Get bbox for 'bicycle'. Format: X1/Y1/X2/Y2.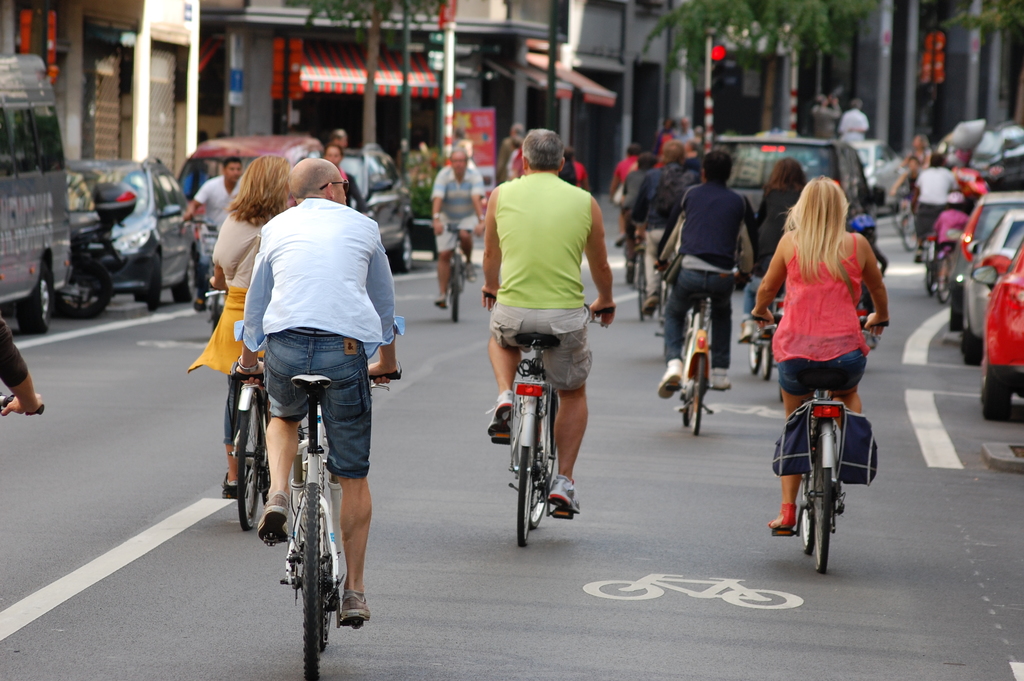
633/230/648/320.
